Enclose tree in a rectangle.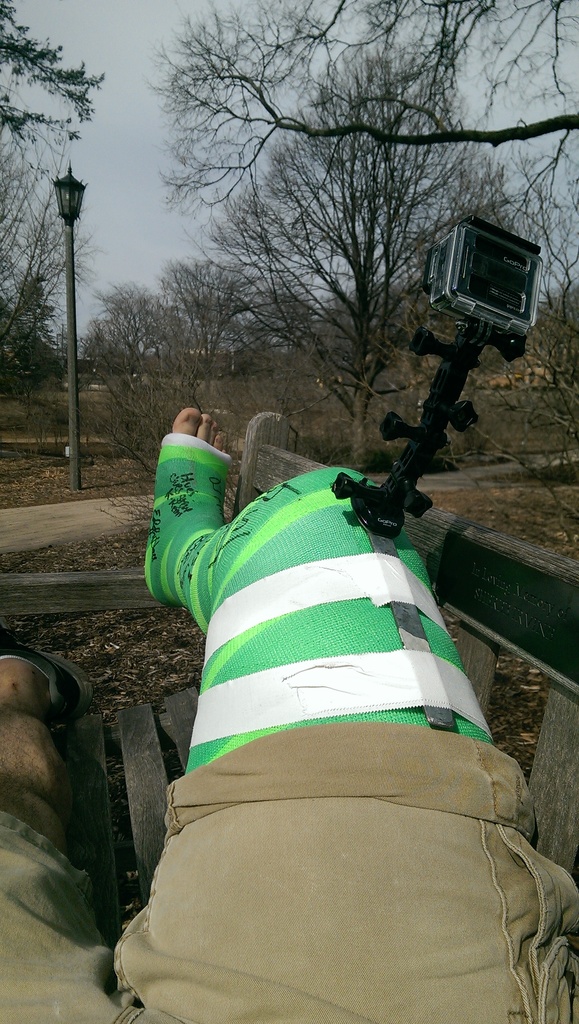
bbox=(174, 48, 481, 428).
